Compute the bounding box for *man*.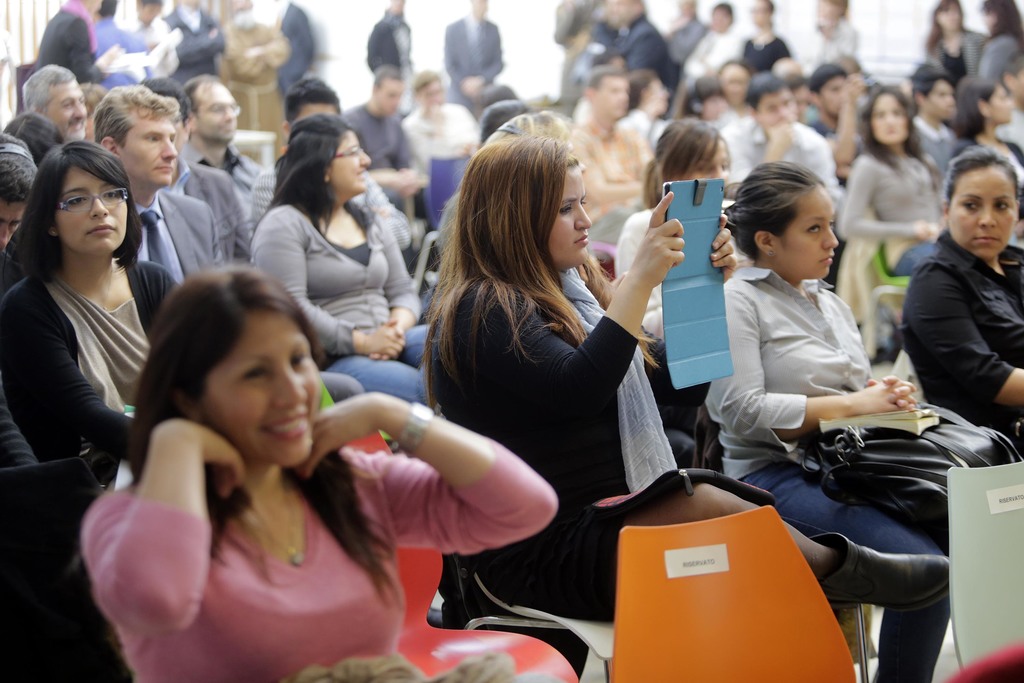
l=797, t=62, r=859, b=173.
